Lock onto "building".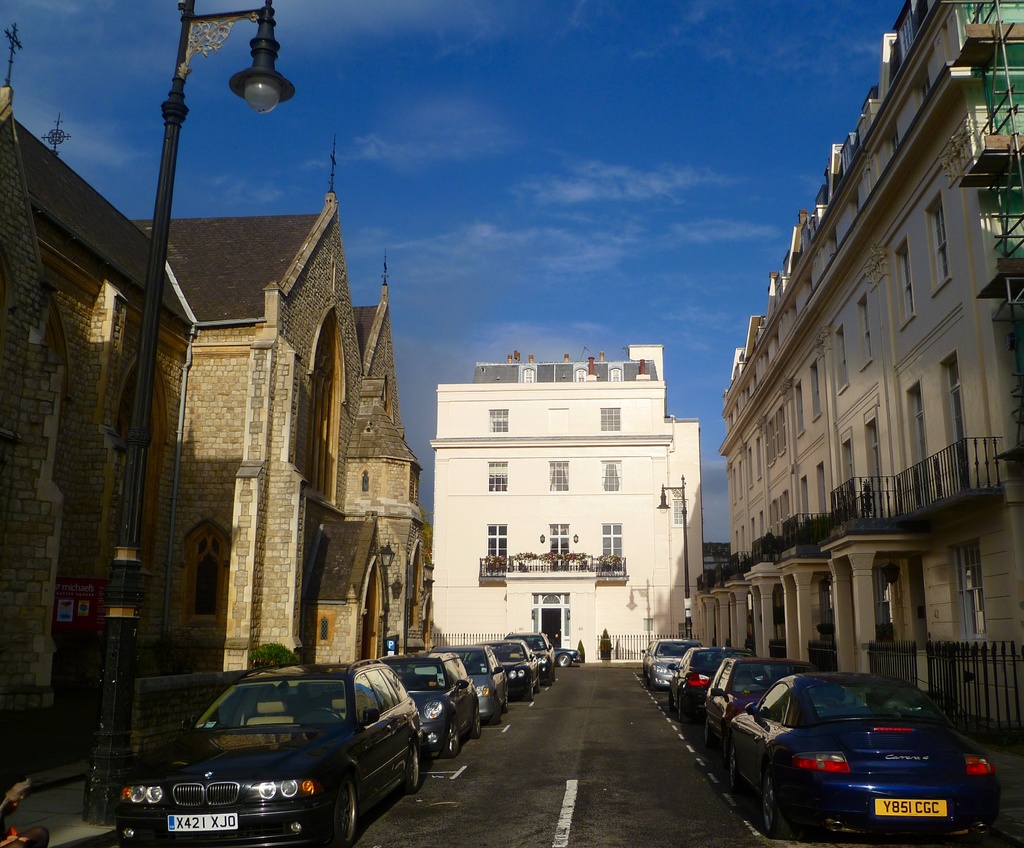
Locked: [694,0,1023,722].
